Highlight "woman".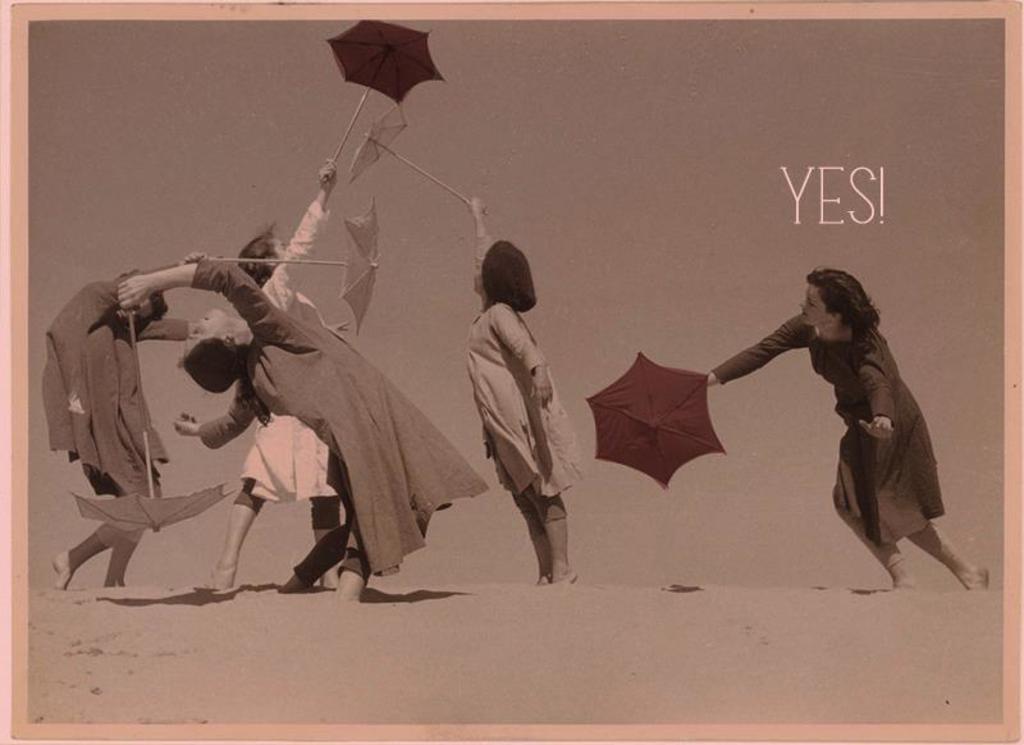
Highlighted region: 119:253:490:602.
